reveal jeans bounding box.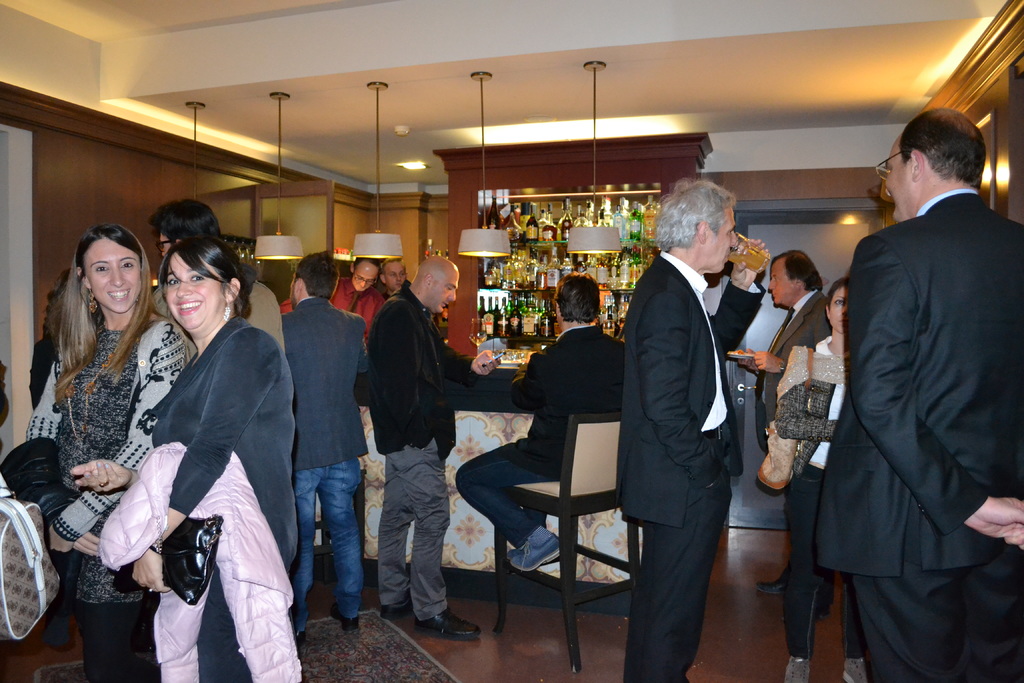
Revealed: 387/456/448/636.
